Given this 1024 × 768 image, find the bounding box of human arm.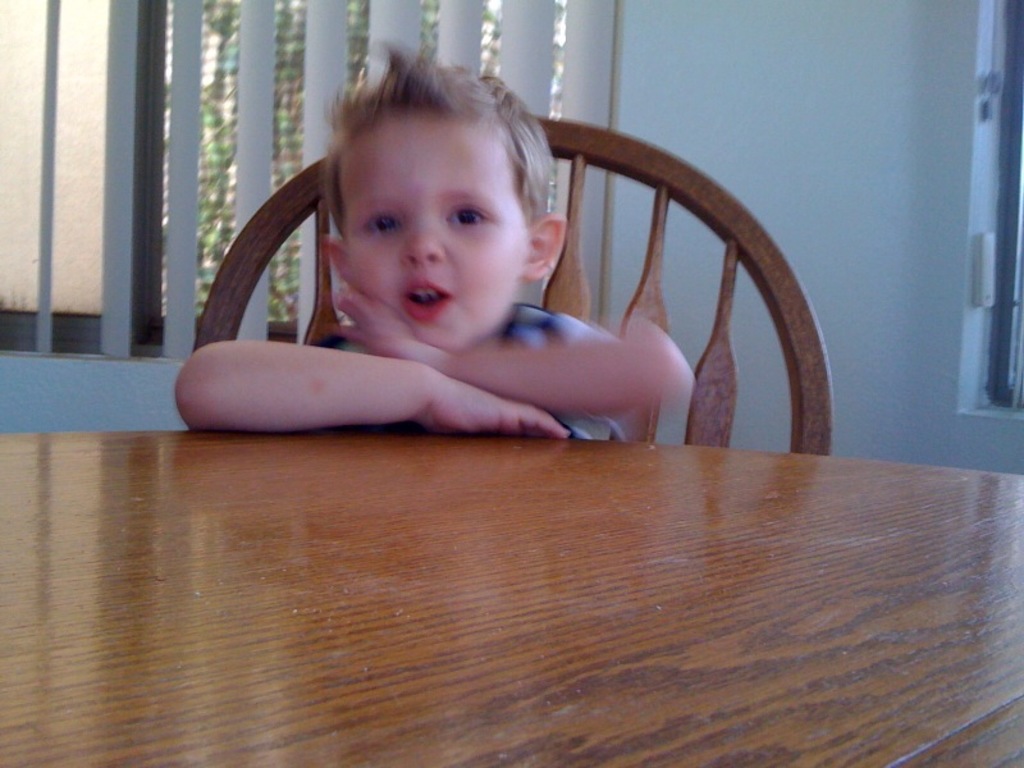
bbox=[182, 329, 575, 431].
